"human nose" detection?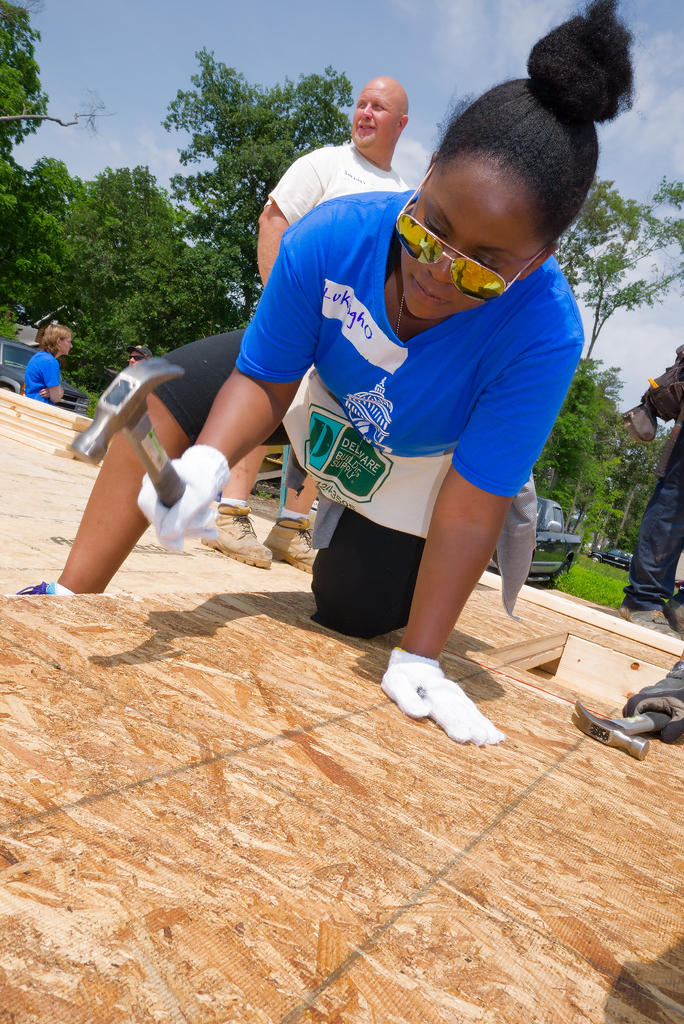
rect(357, 102, 371, 120)
